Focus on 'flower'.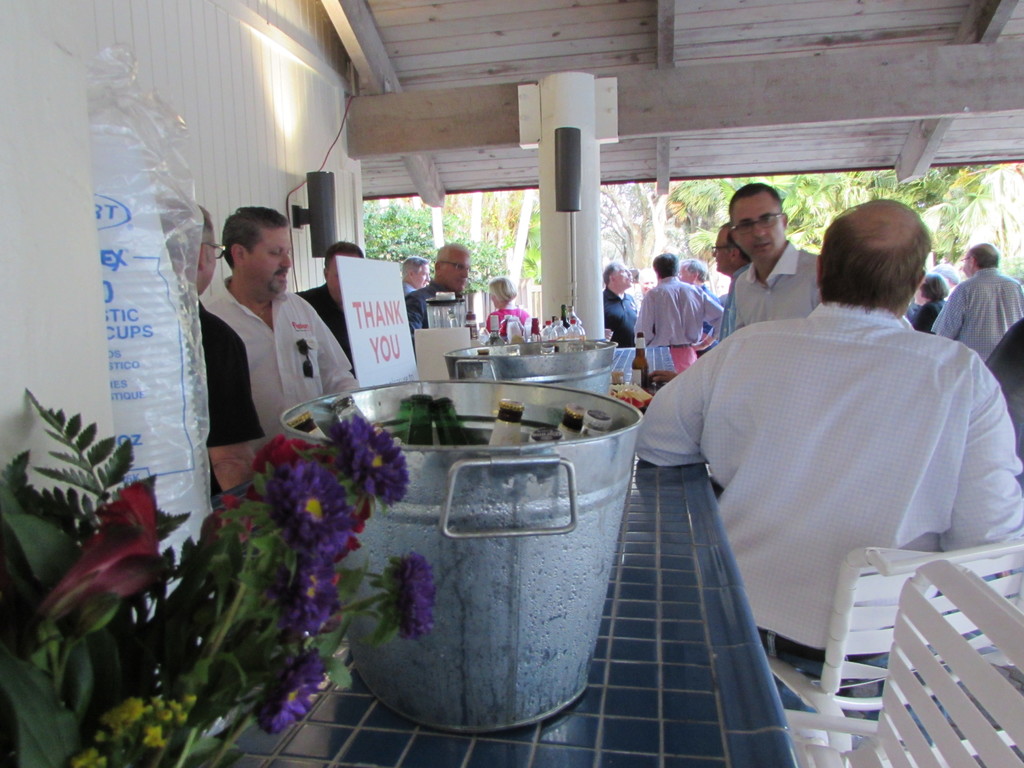
Focused at locate(266, 458, 354, 559).
